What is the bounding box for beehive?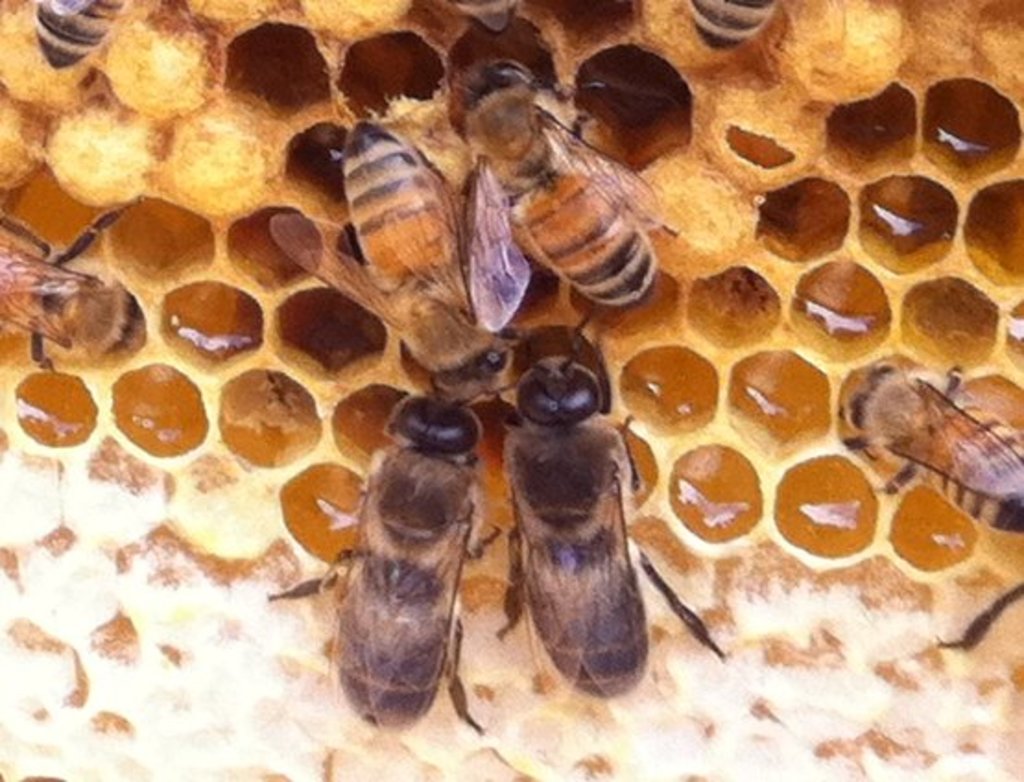
bbox=(0, 0, 1022, 780).
